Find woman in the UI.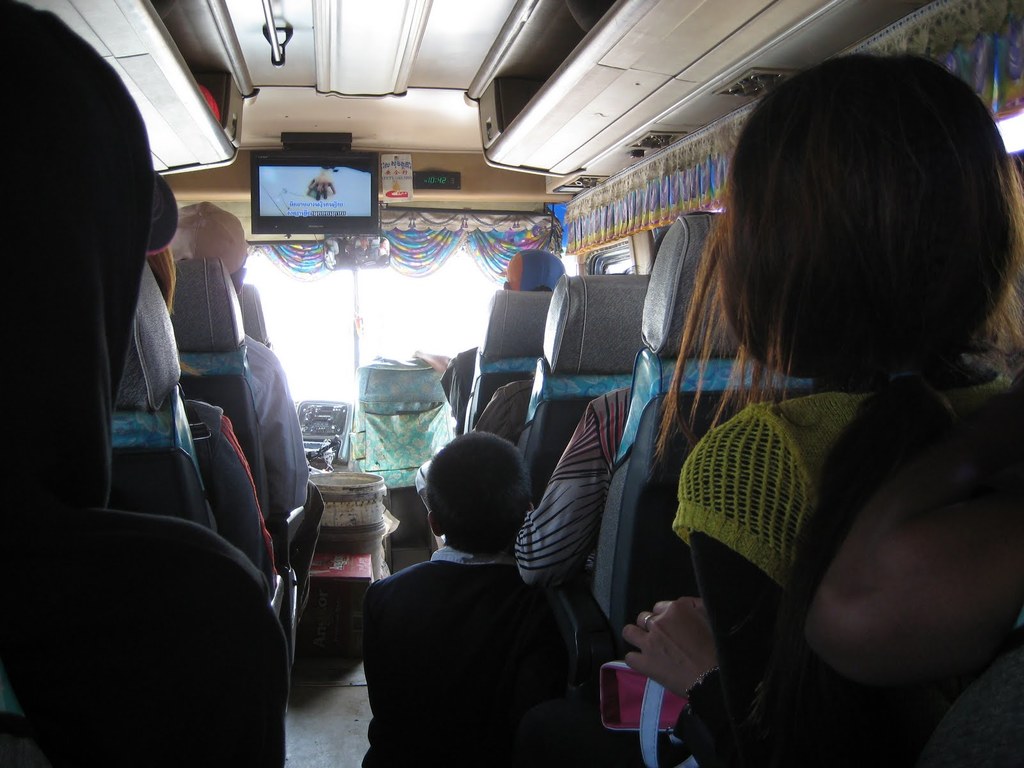
UI element at 632,34,1018,756.
